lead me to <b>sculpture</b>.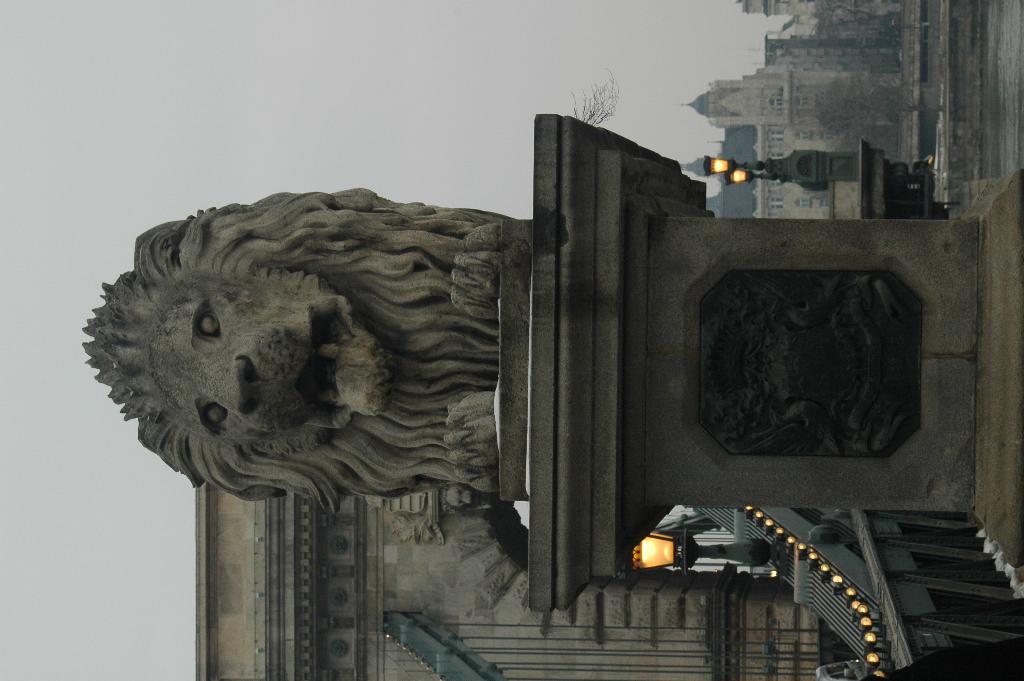
Lead to (83, 179, 567, 559).
